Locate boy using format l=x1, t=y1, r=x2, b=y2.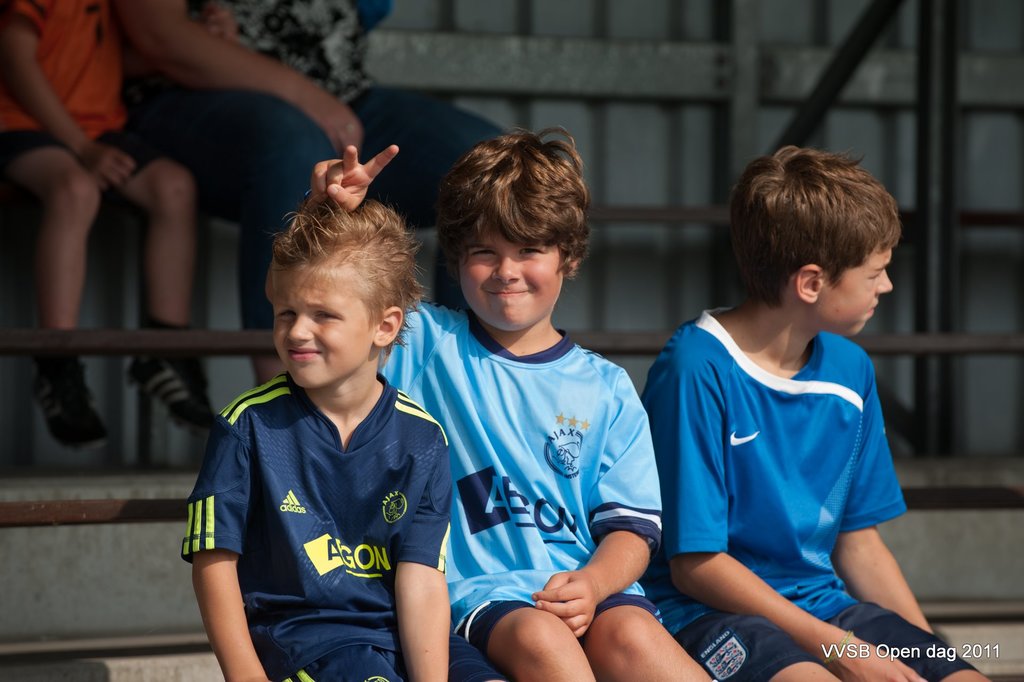
l=309, t=128, r=716, b=681.
